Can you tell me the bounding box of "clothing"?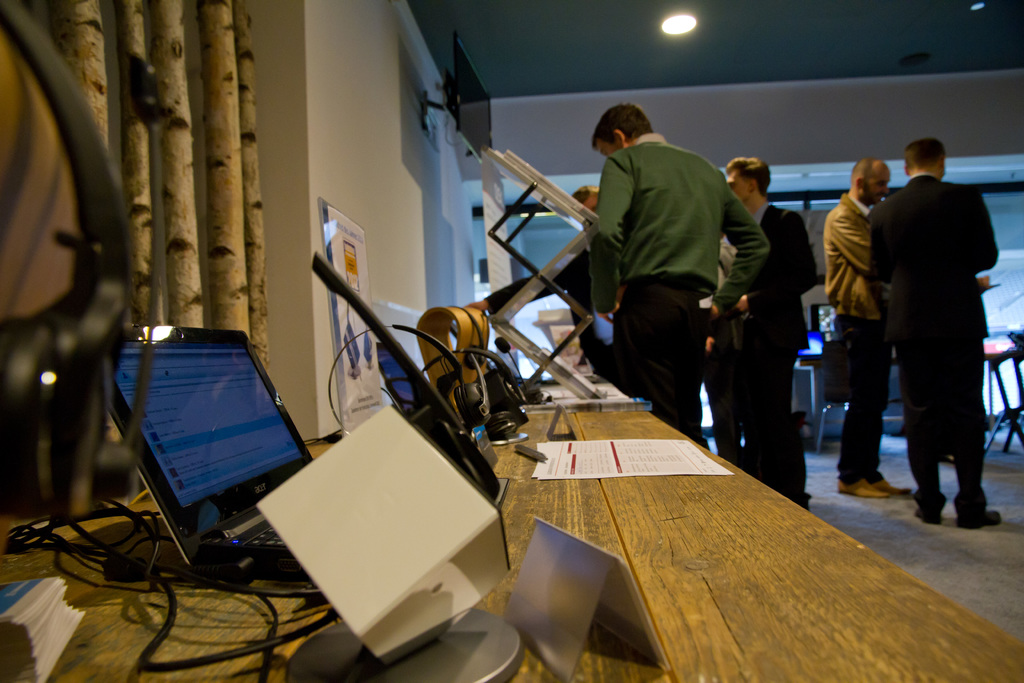
737/204/814/355.
